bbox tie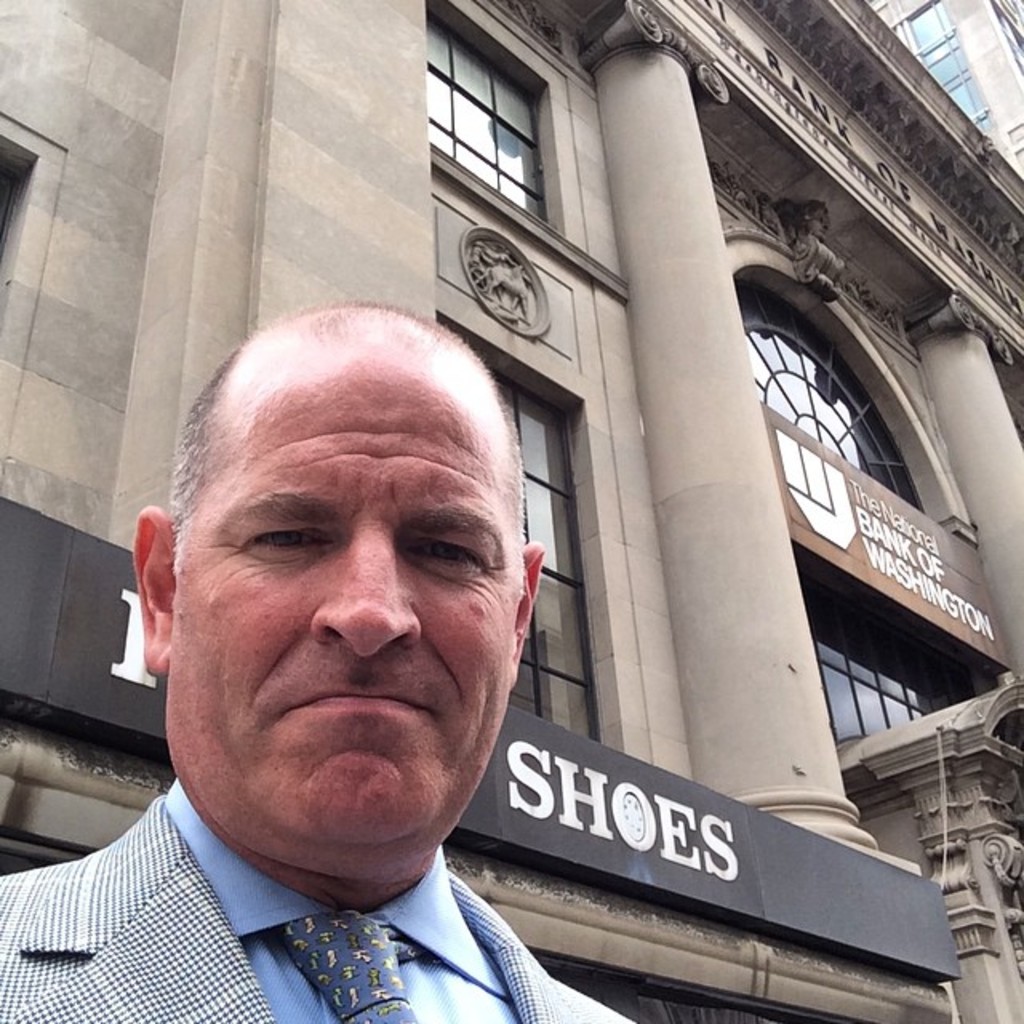
[264, 906, 430, 1022]
